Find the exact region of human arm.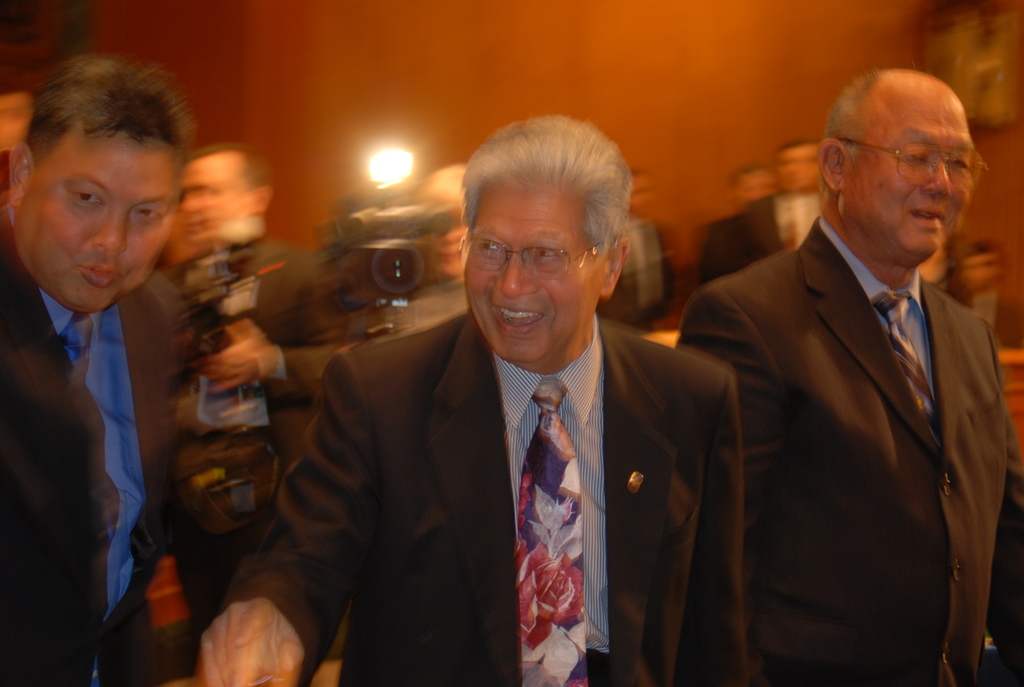
Exact region: locate(204, 258, 342, 399).
